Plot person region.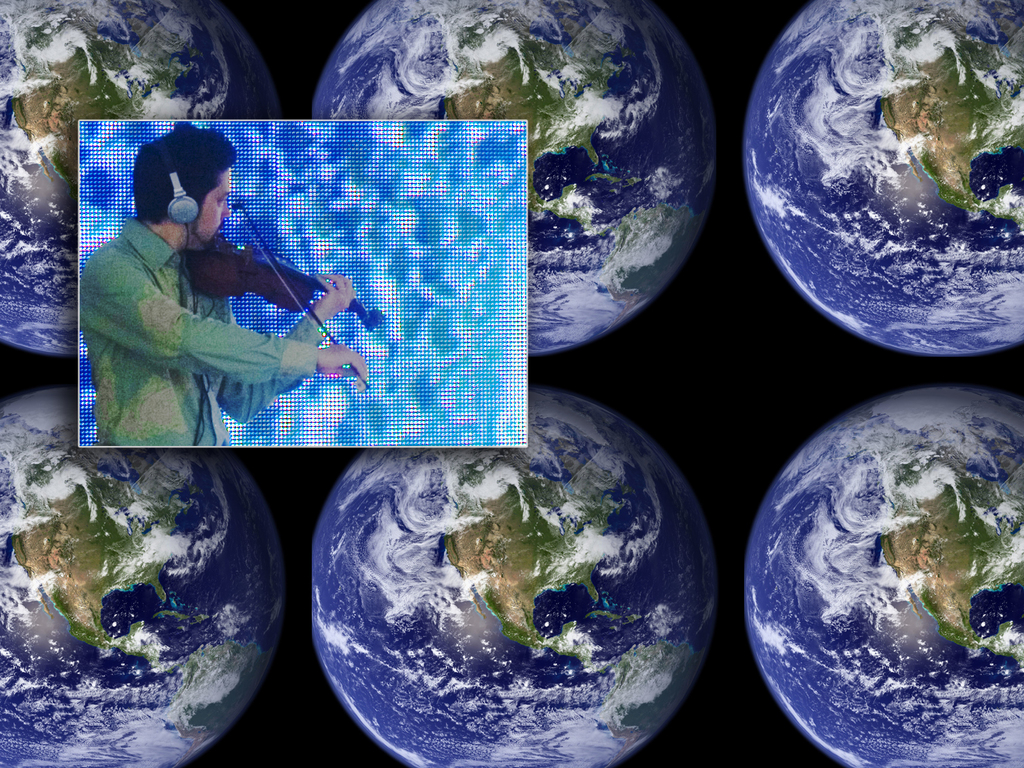
Plotted at (116, 140, 312, 426).
